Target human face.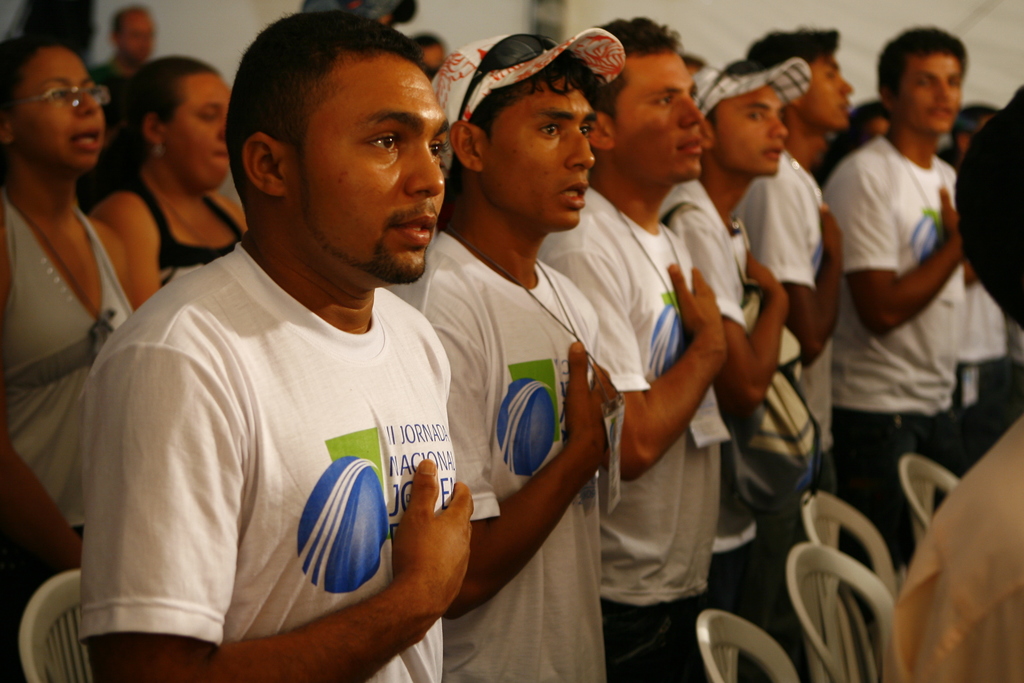
Target region: <bbox>804, 63, 852, 126</bbox>.
